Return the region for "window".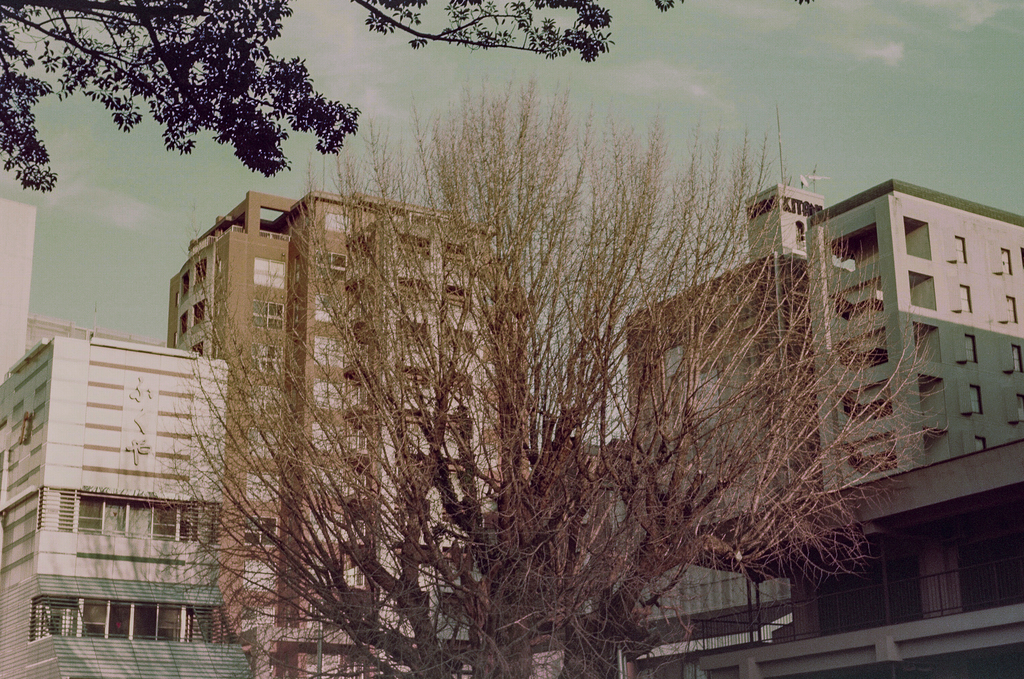
box(961, 284, 975, 315).
